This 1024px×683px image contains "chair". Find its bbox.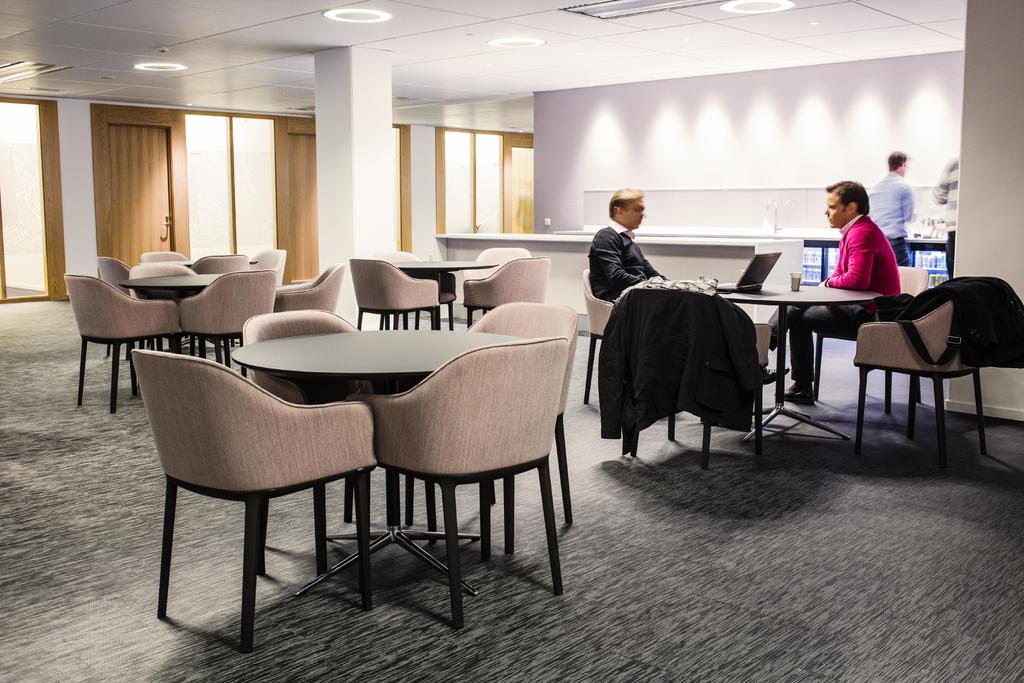
BBox(122, 263, 191, 302).
